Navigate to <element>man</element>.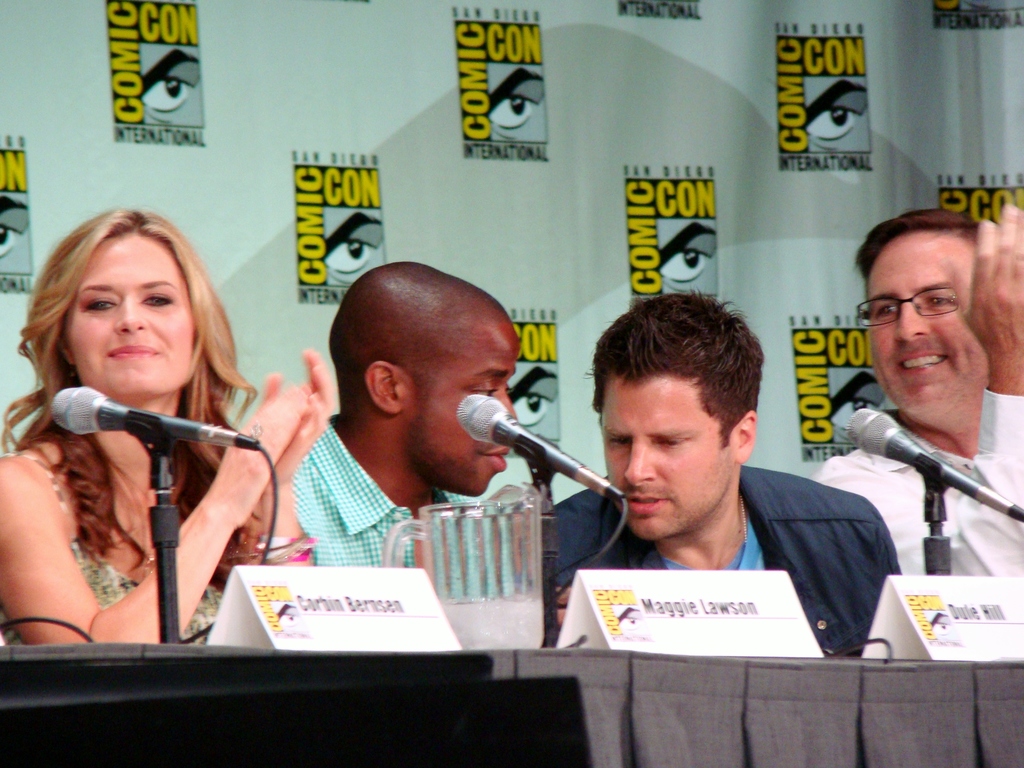
Navigation target: select_region(272, 262, 522, 611).
